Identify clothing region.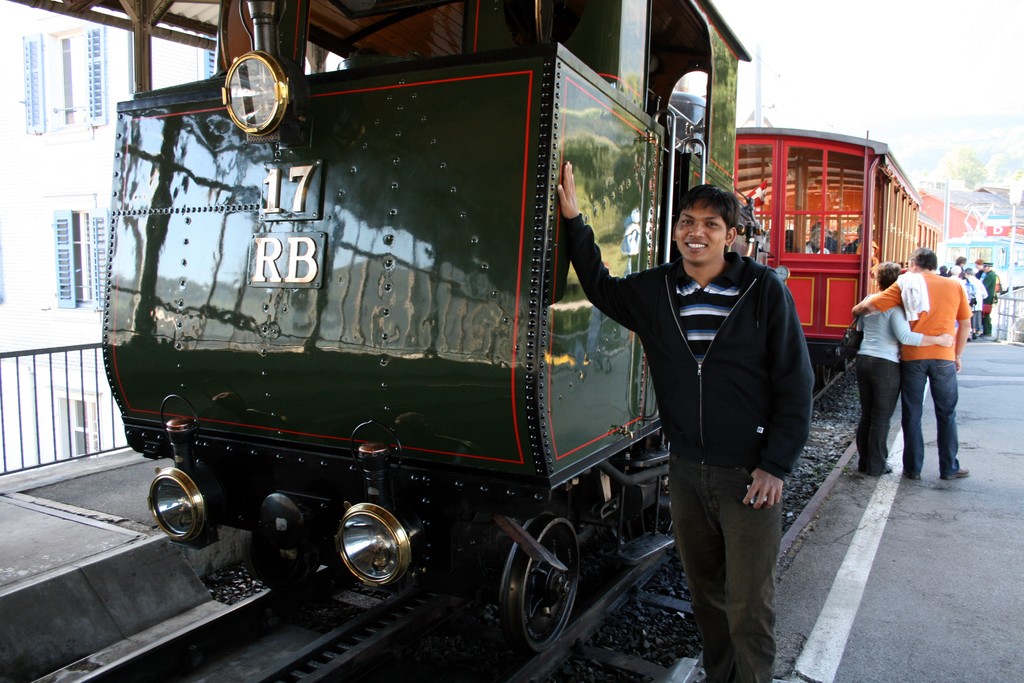
Region: <region>868, 256, 968, 487</region>.
